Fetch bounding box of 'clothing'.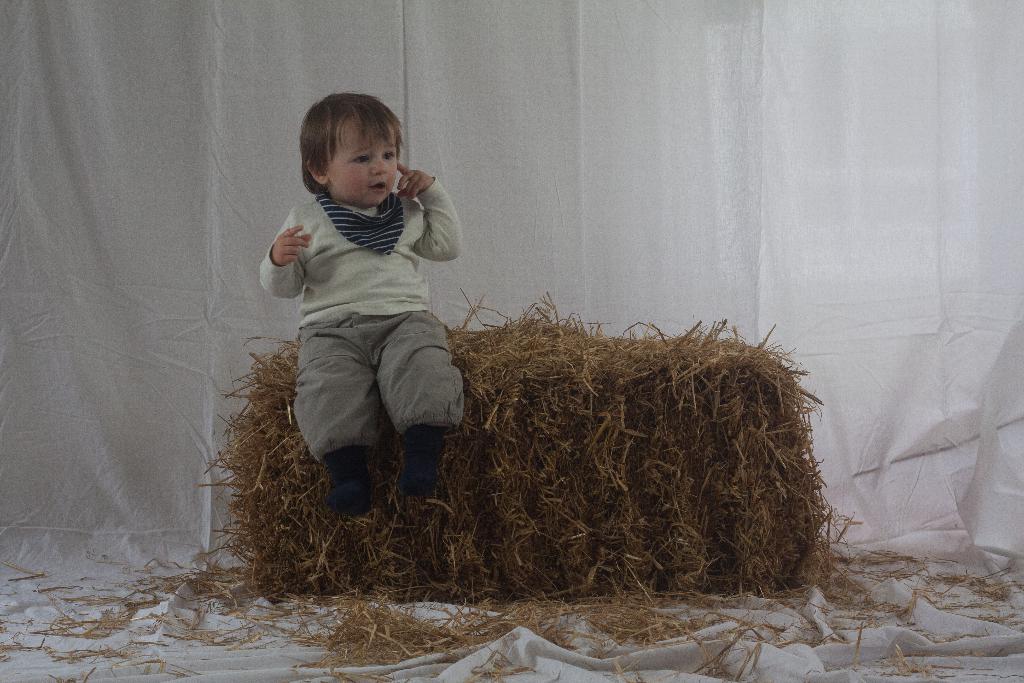
Bbox: [248, 196, 488, 500].
